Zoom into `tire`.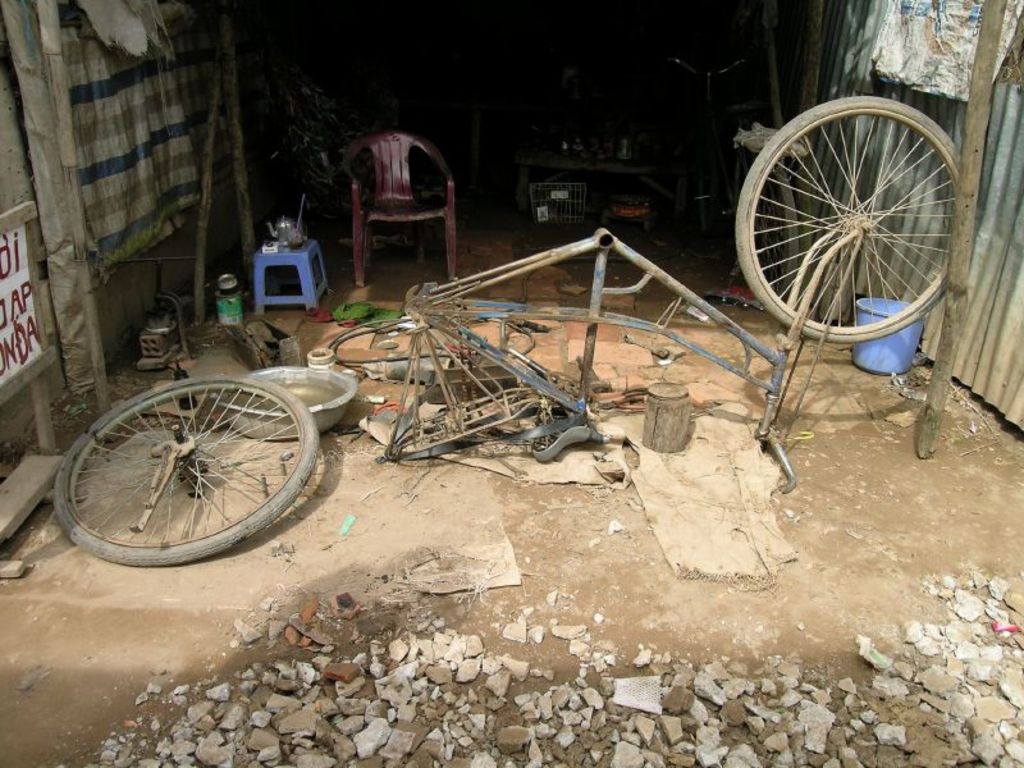
Zoom target: 735, 96, 957, 340.
